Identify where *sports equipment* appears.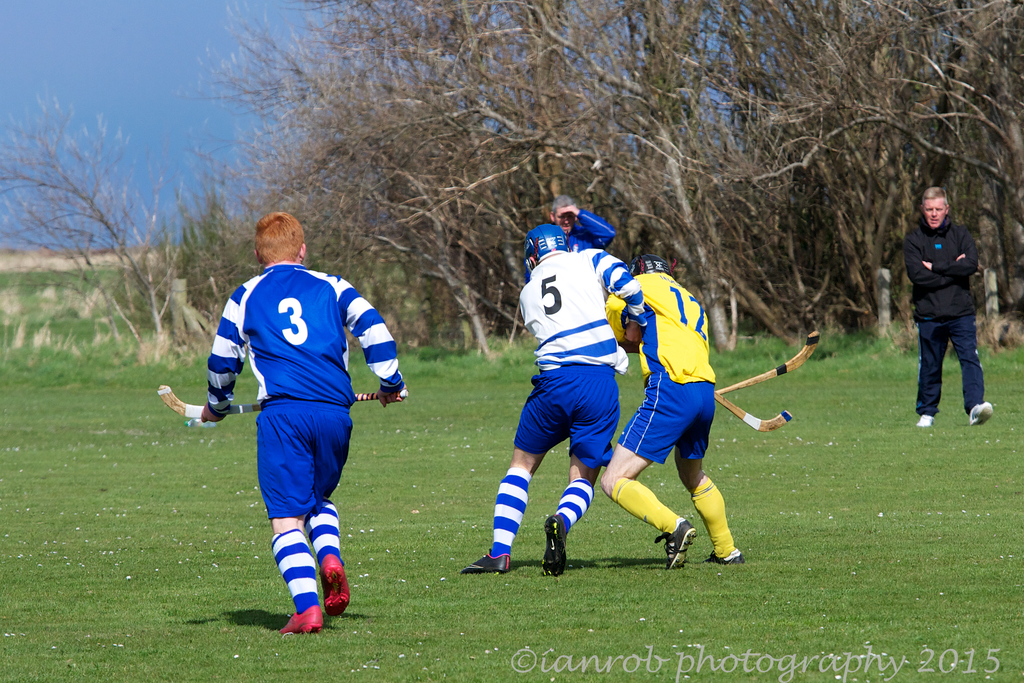
Appears at BBox(717, 325, 820, 396).
